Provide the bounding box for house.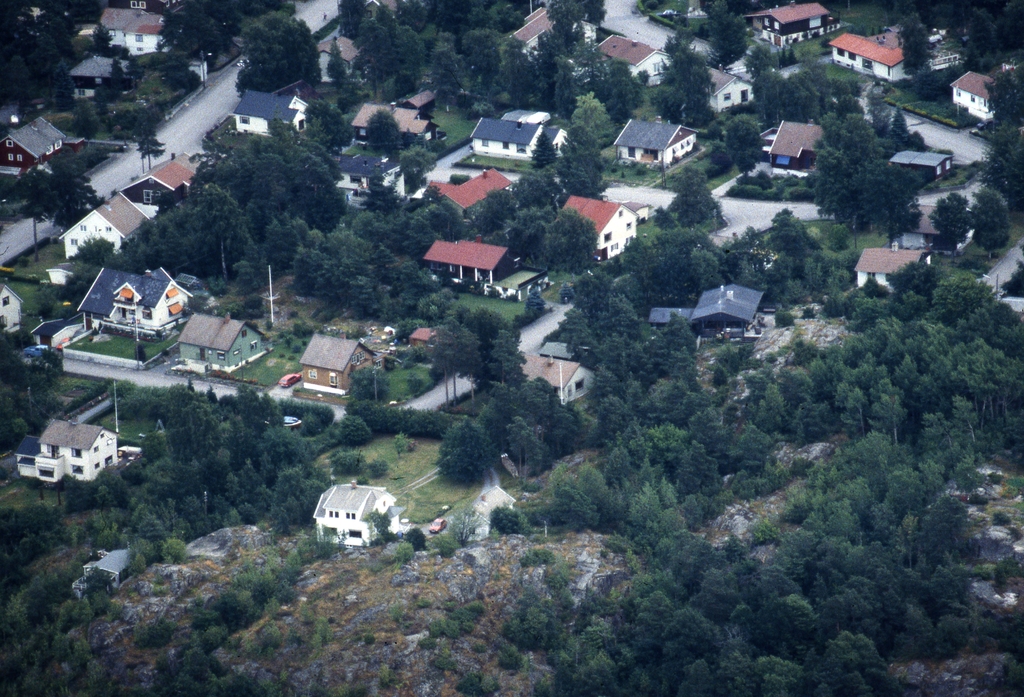
(left=519, top=348, right=604, bottom=406).
